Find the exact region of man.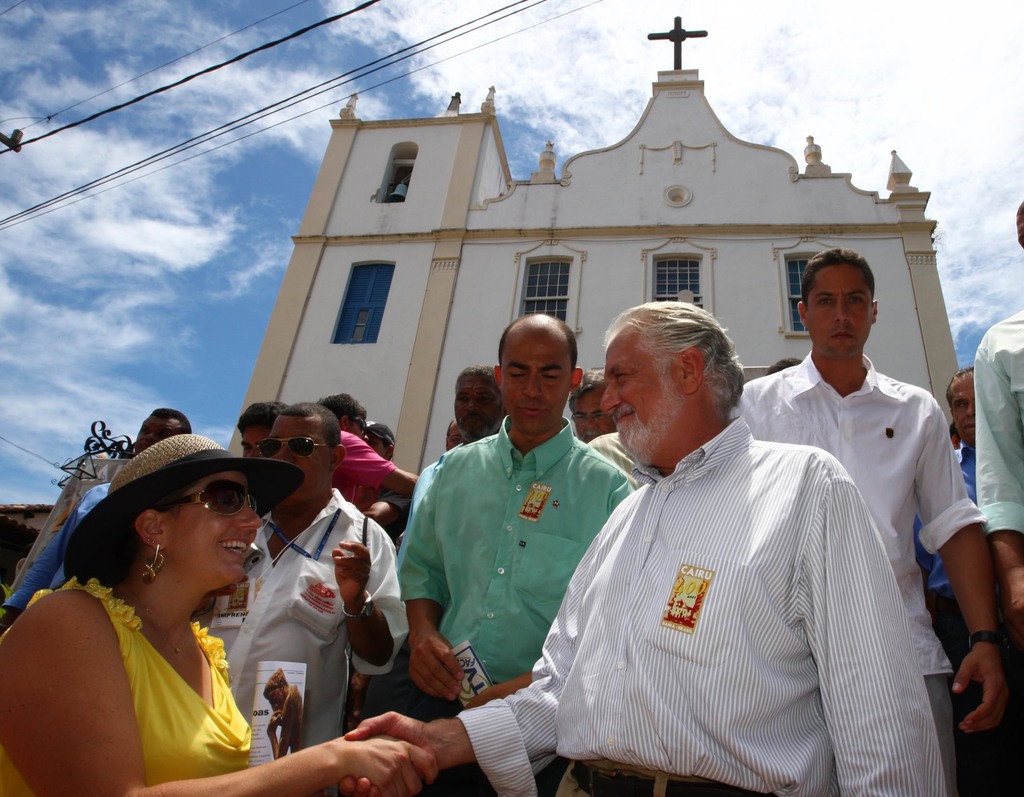
Exact region: (970, 196, 1023, 796).
